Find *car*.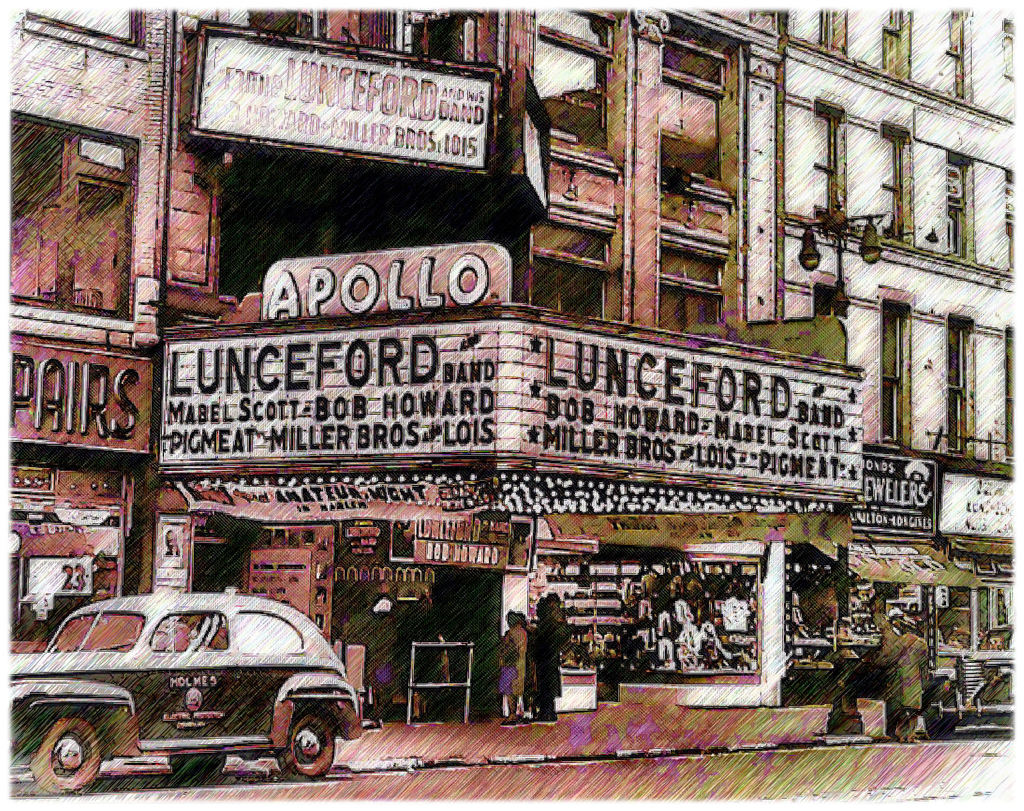
bbox=(9, 592, 365, 794).
